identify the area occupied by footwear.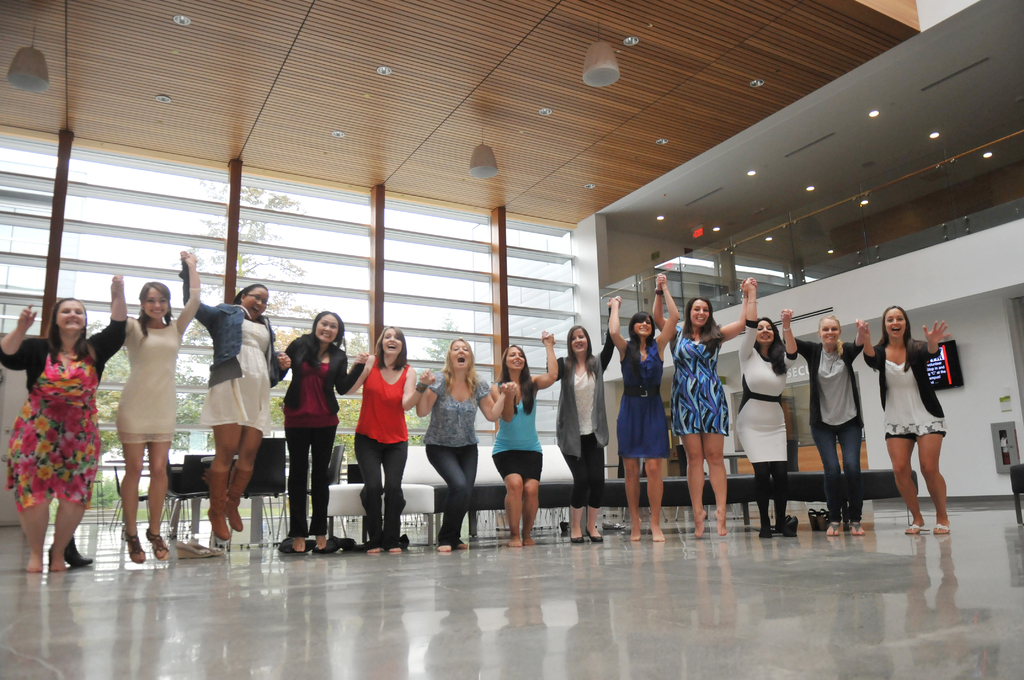
Area: bbox=(781, 514, 798, 535).
